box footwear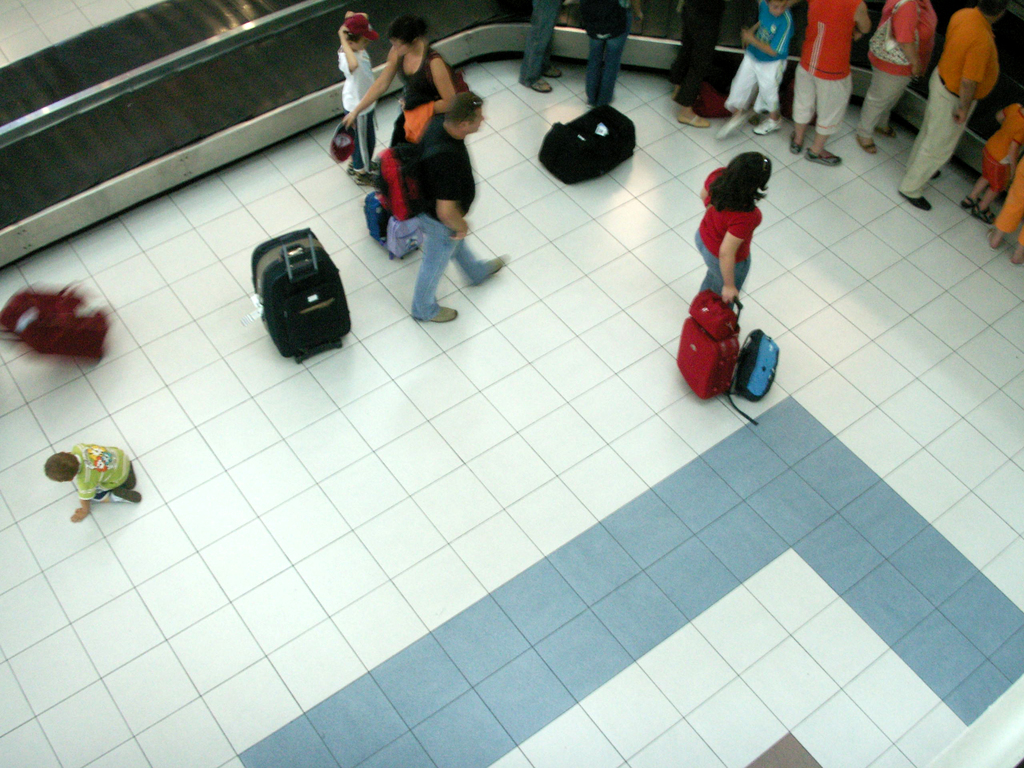
[x1=929, y1=172, x2=940, y2=180]
